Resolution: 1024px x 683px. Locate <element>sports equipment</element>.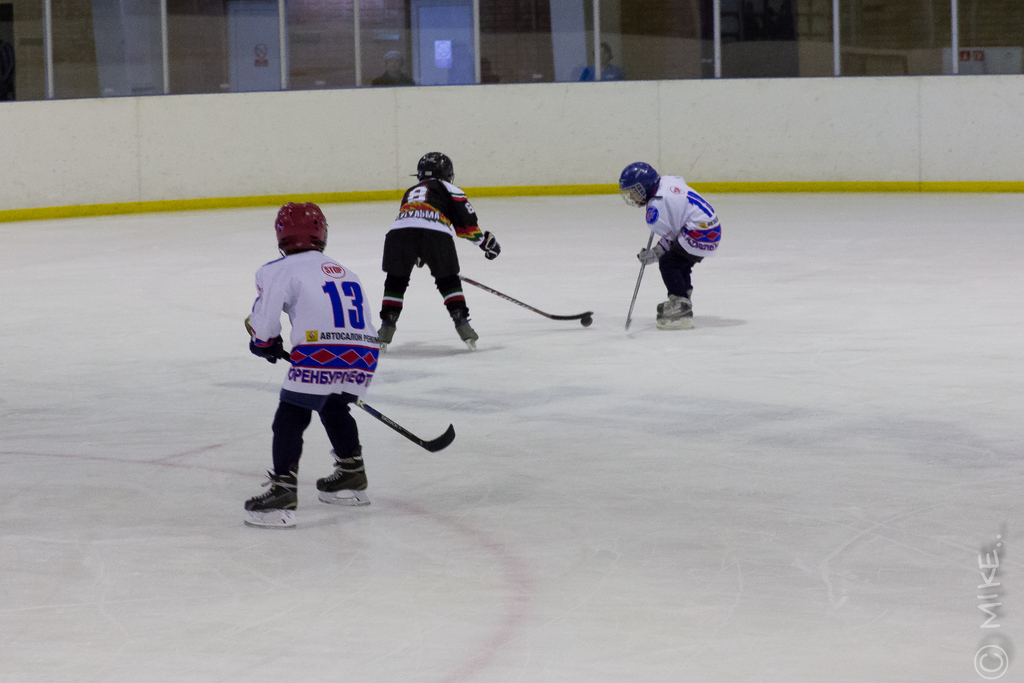
left=314, top=456, right=374, bottom=503.
